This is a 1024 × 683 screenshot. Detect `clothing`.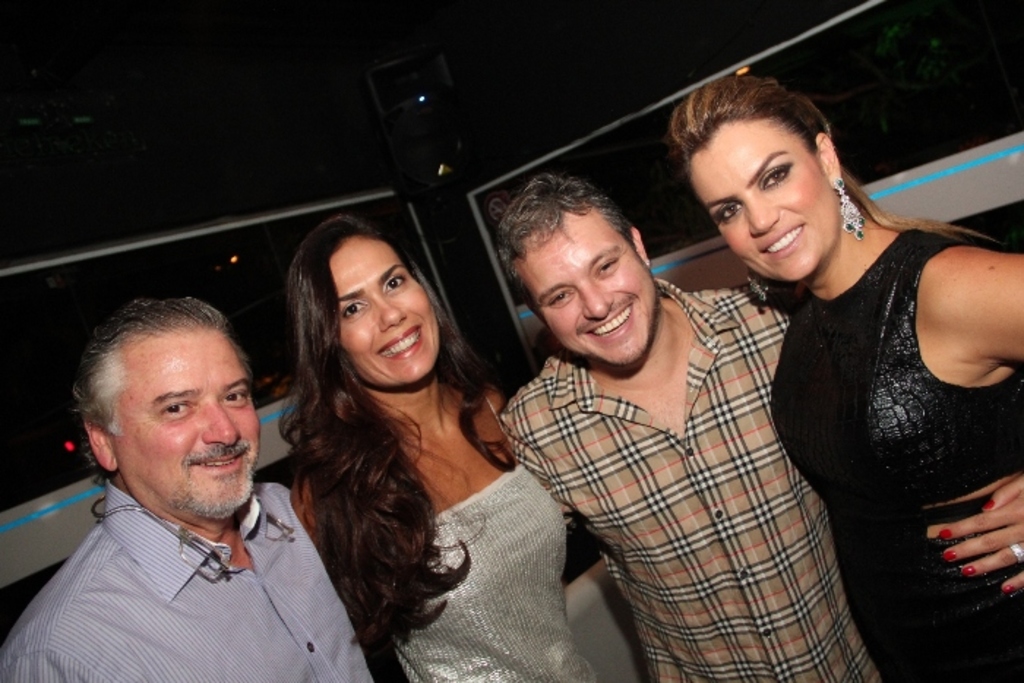
box=[394, 393, 604, 682].
